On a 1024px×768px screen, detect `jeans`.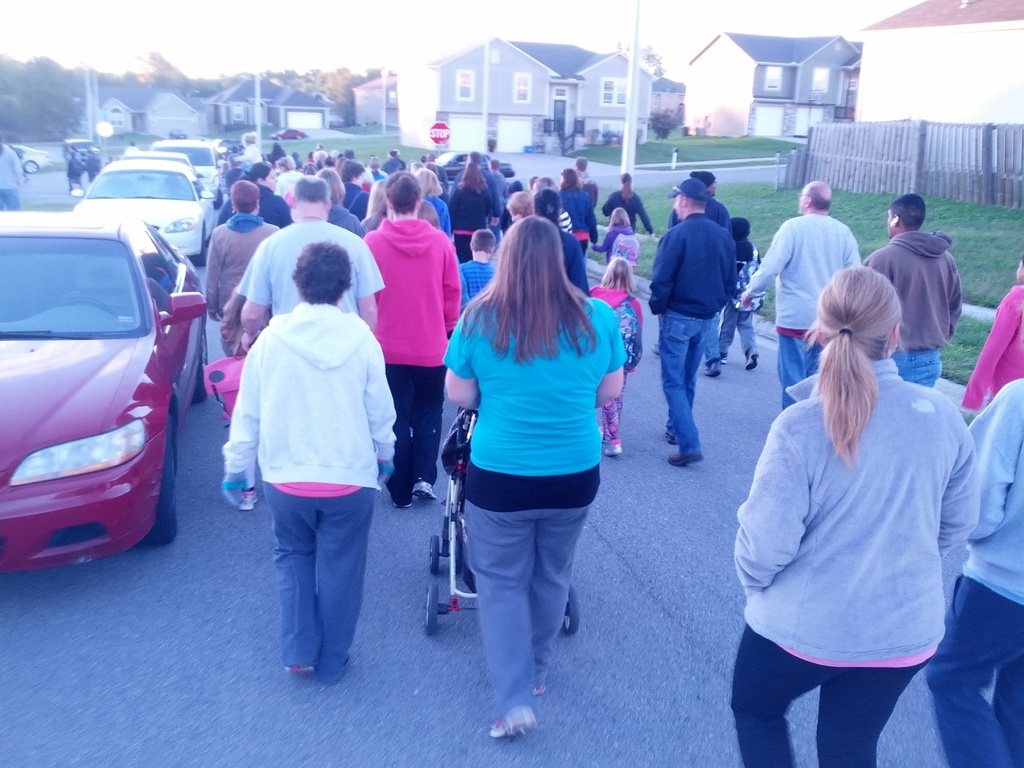
776,333,818,409.
